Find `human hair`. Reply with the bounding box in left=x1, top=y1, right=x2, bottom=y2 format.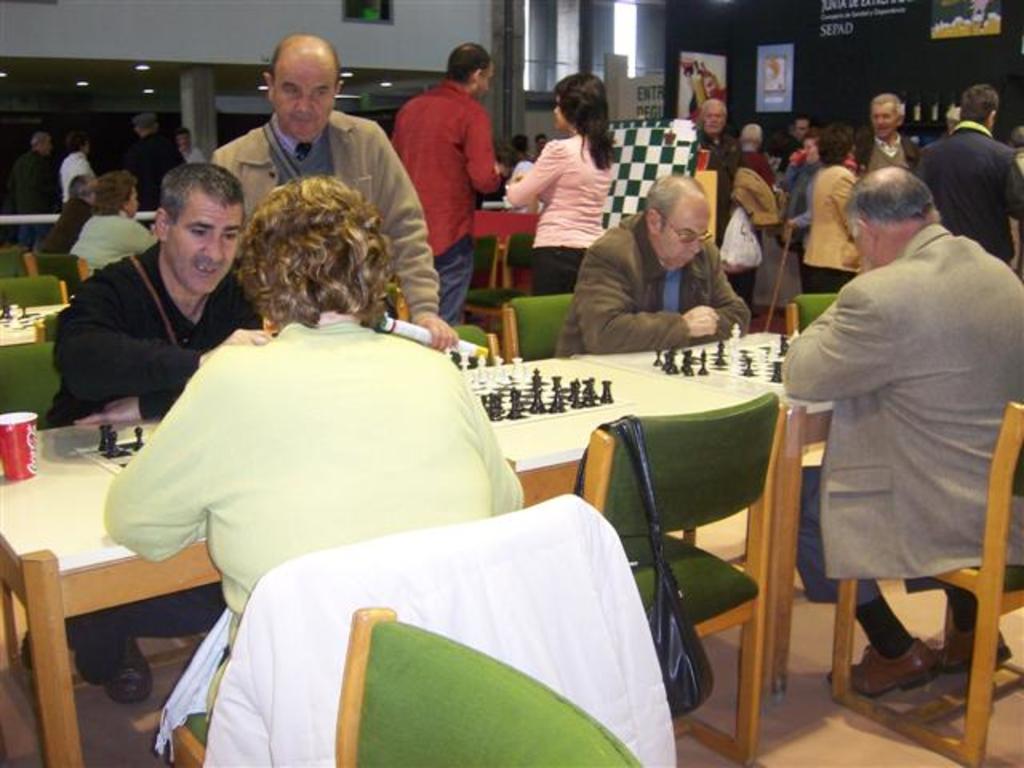
left=867, top=94, right=898, bottom=118.
